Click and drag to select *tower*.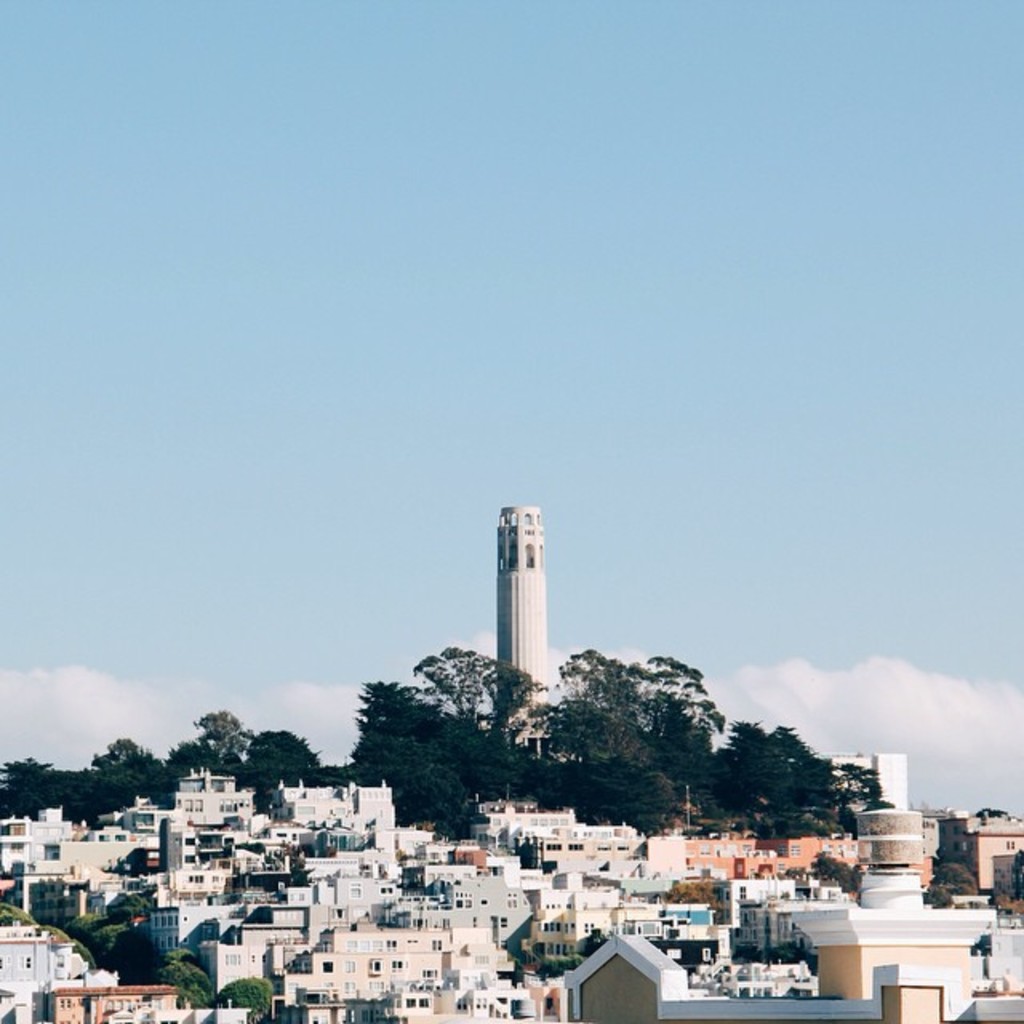
Selection: [left=822, top=749, right=915, bottom=813].
